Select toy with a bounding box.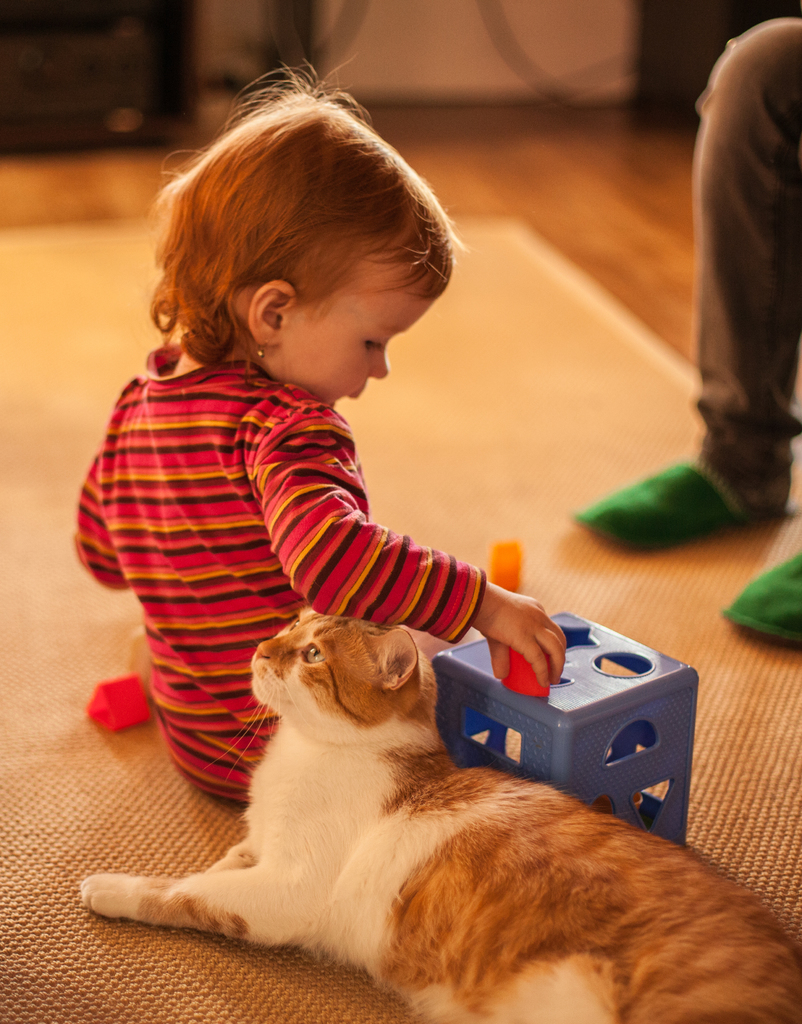
{"x1": 414, "y1": 586, "x2": 708, "y2": 855}.
